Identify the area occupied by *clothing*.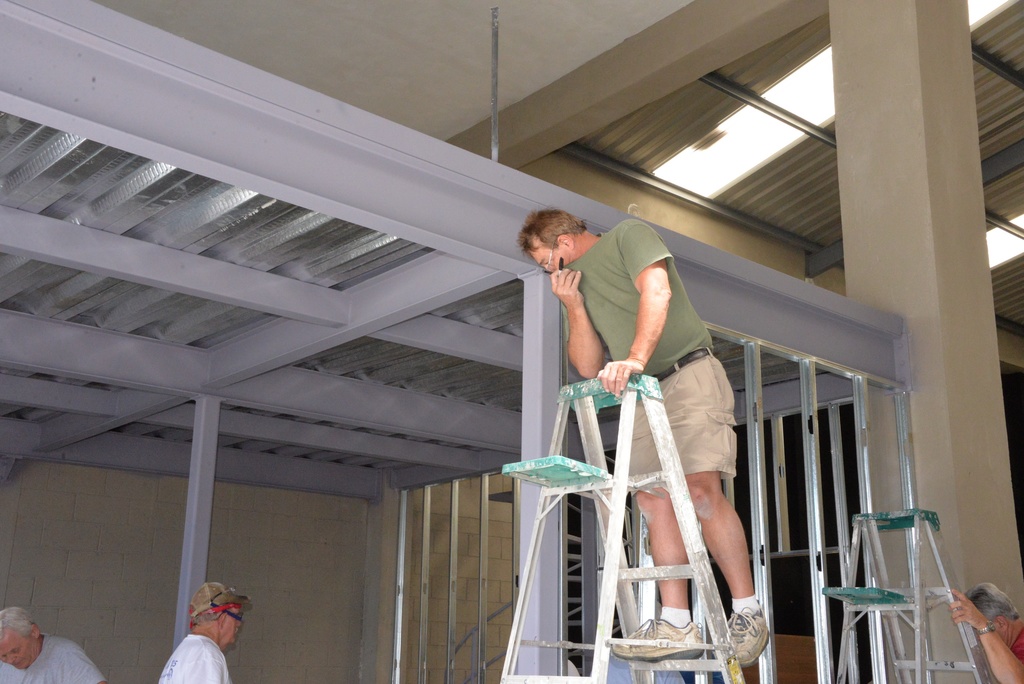
Area: detection(623, 357, 740, 477).
